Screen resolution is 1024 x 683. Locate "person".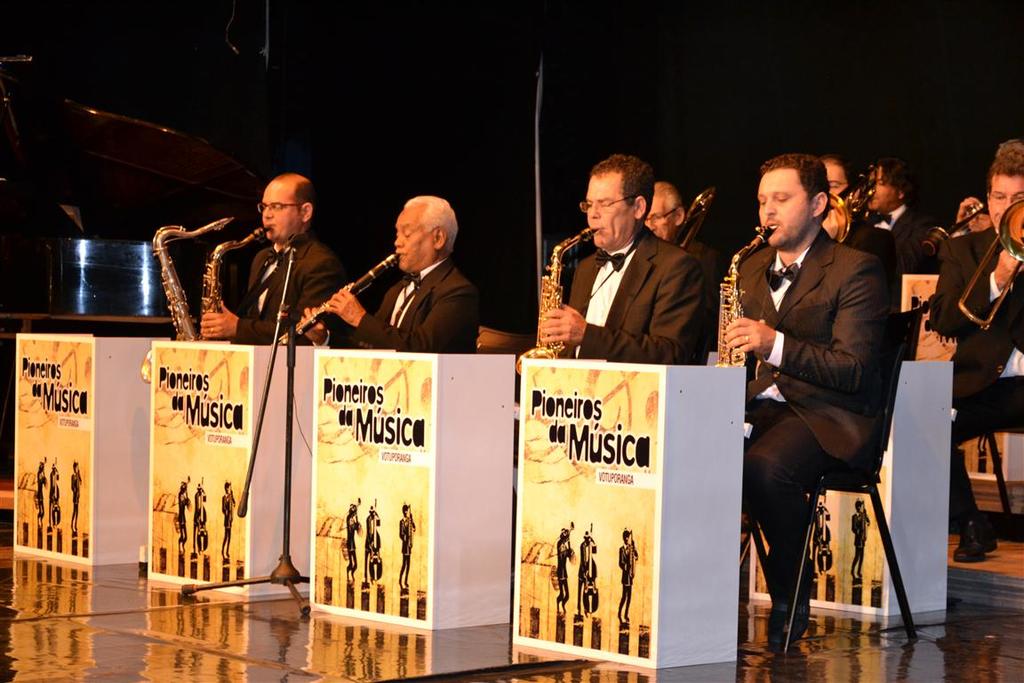
bbox(176, 483, 188, 548).
